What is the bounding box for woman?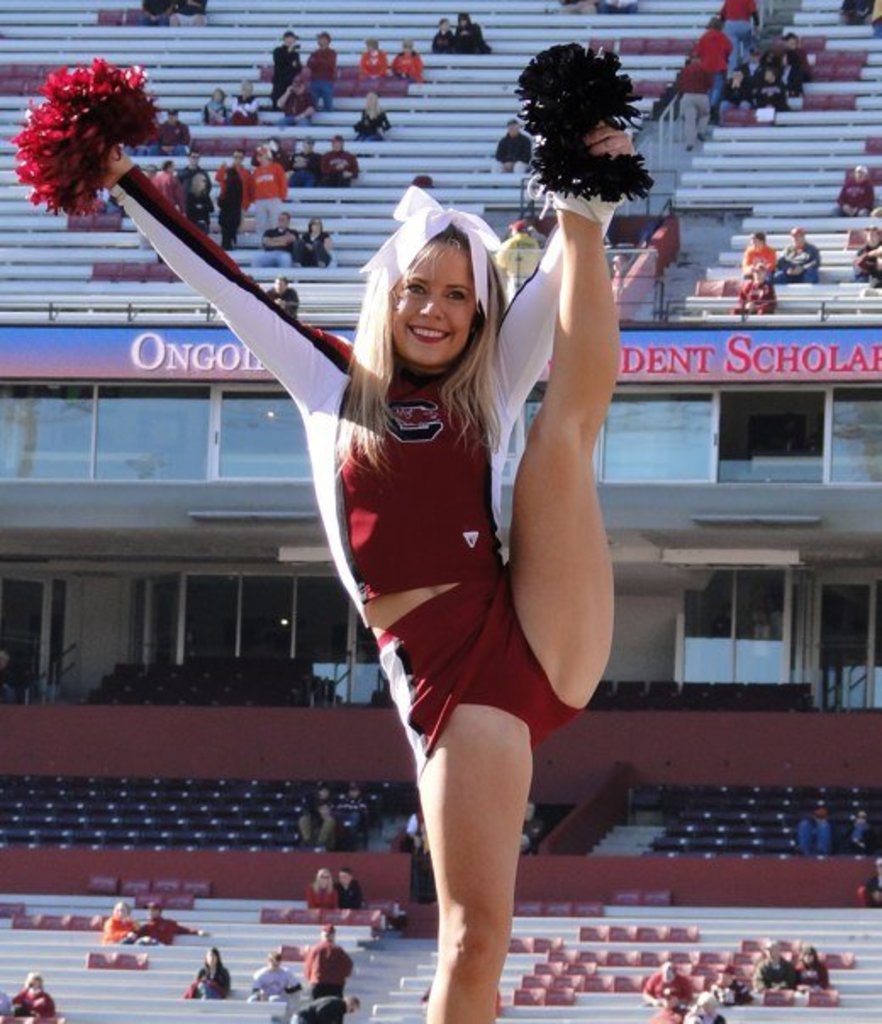
[98,54,634,1022].
